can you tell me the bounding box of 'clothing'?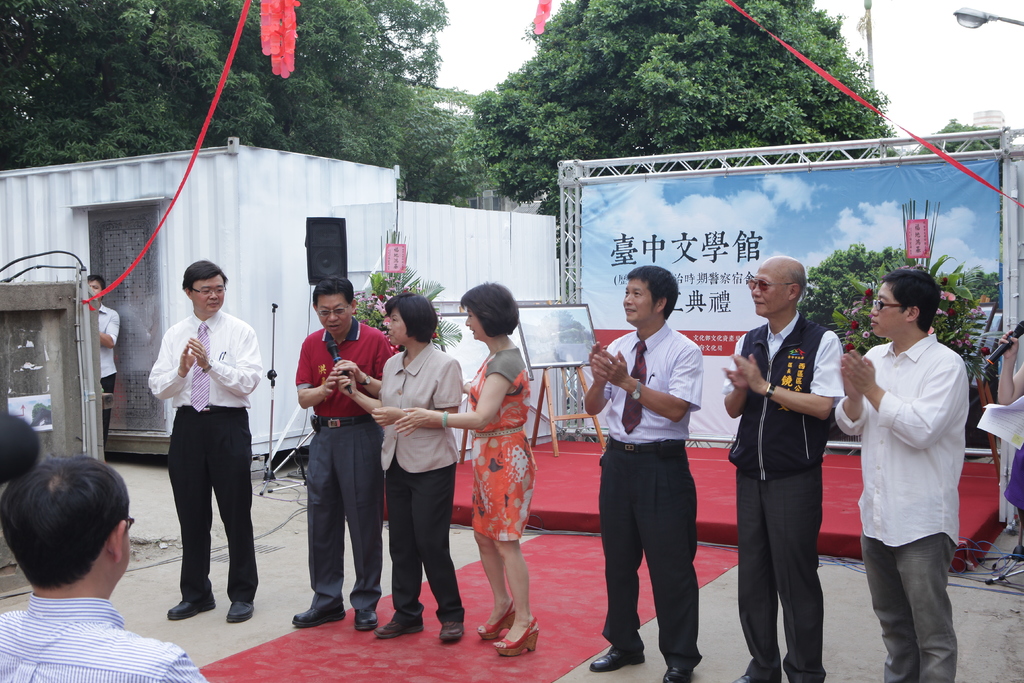
box=[460, 345, 542, 539].
